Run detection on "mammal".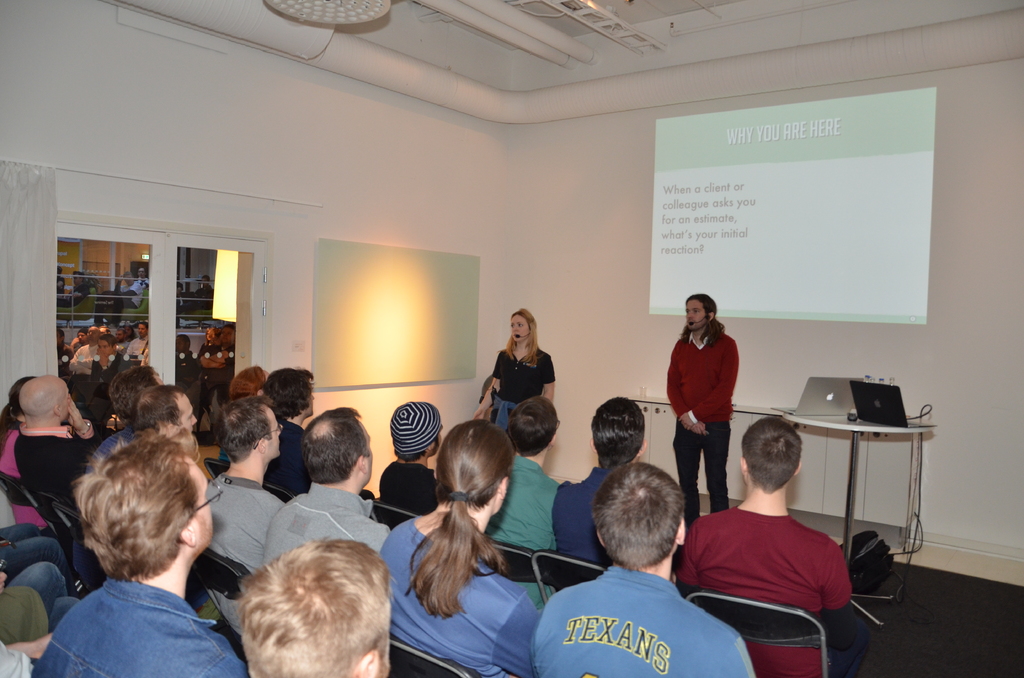
Result: 242, 549, 398, 677.
